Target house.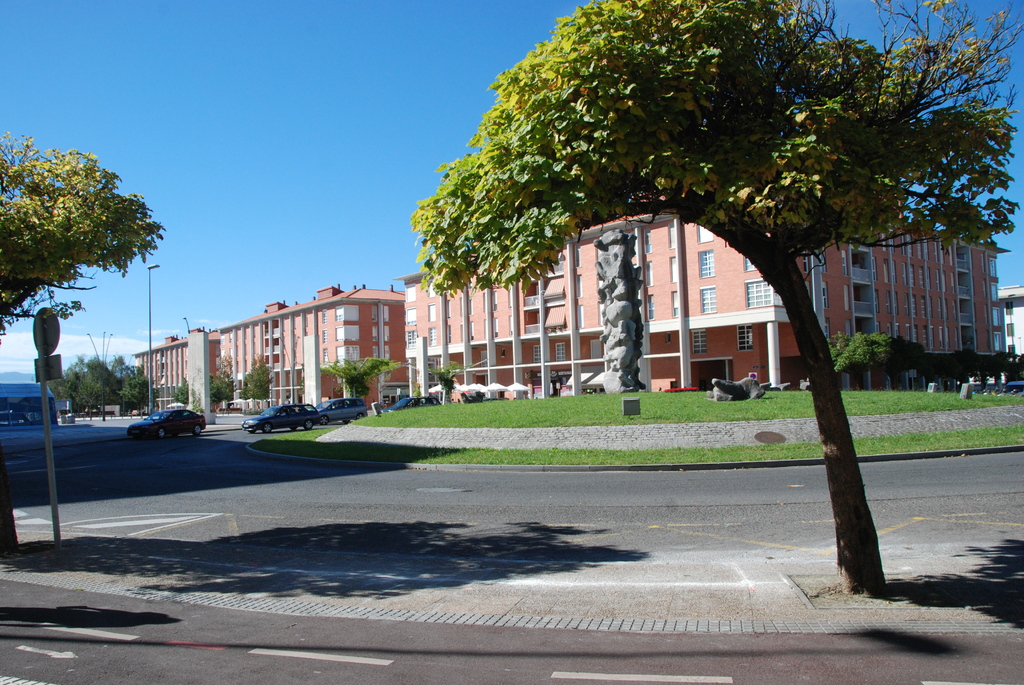
Target region: bbox=(218, 280, 407, 412).
